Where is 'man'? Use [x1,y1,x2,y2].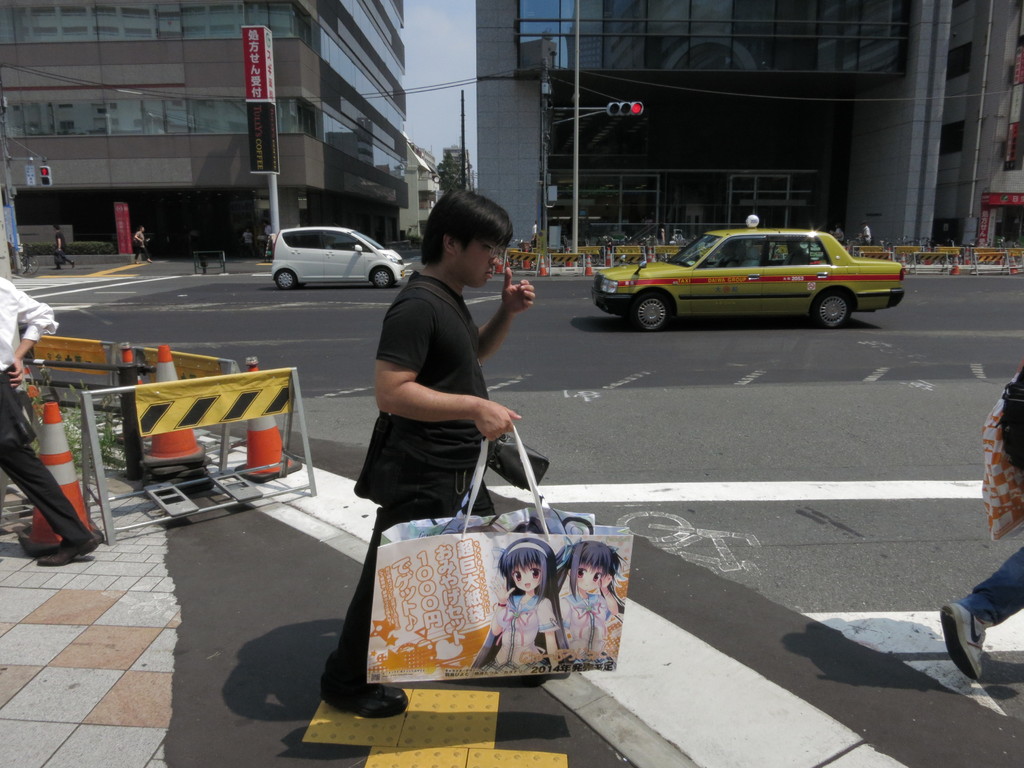
[269,223,274,241].
